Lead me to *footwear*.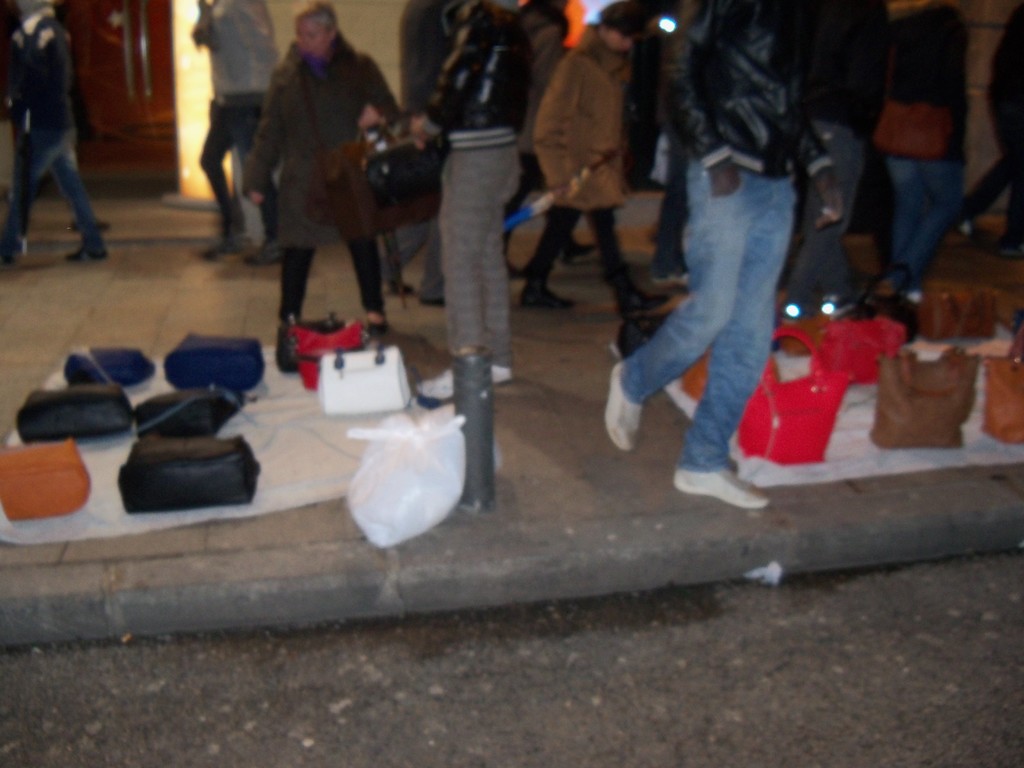
Lead to [0, 247, 12, 267].
